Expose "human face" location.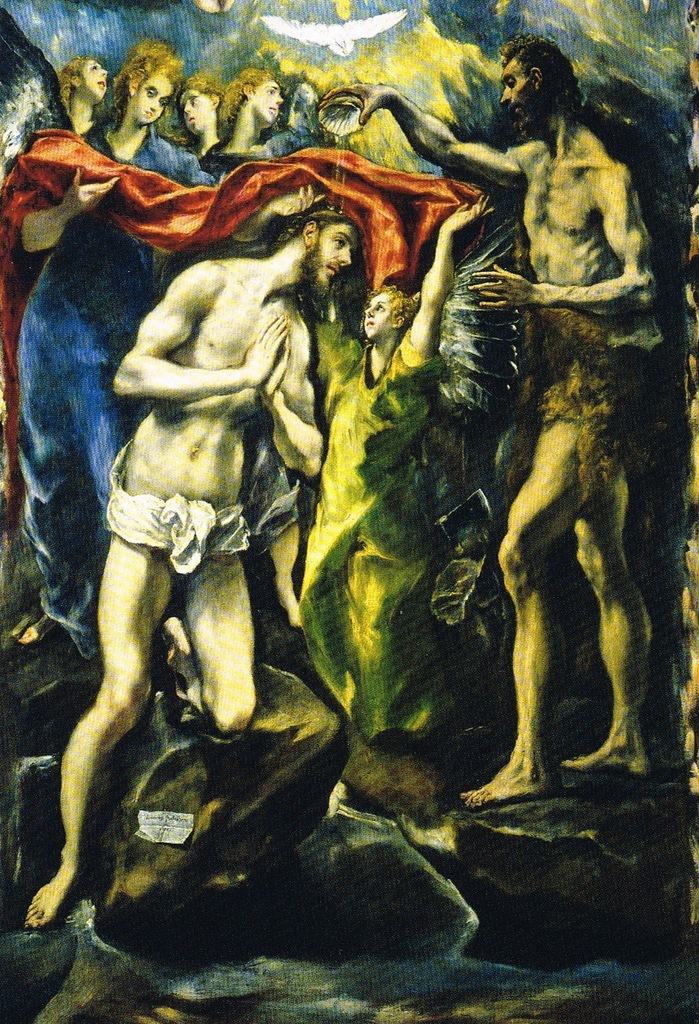
Exposed at [137,73,172,125].
